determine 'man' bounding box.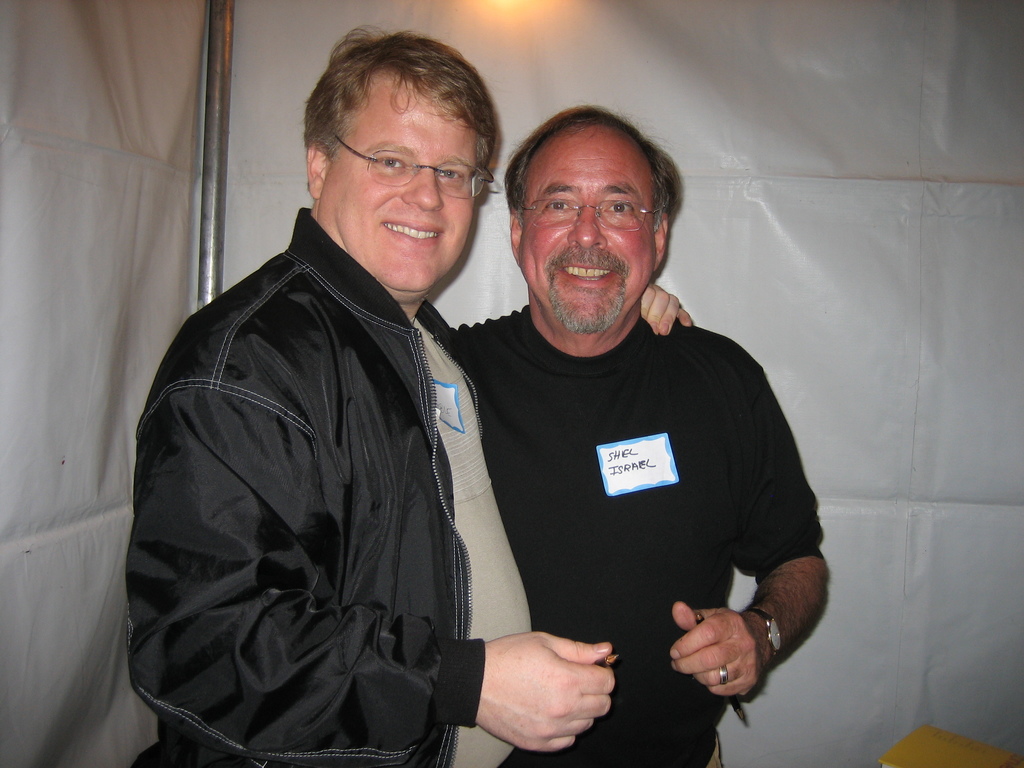
Determined: x1=131 y1=29 x2=619 y2=767.
